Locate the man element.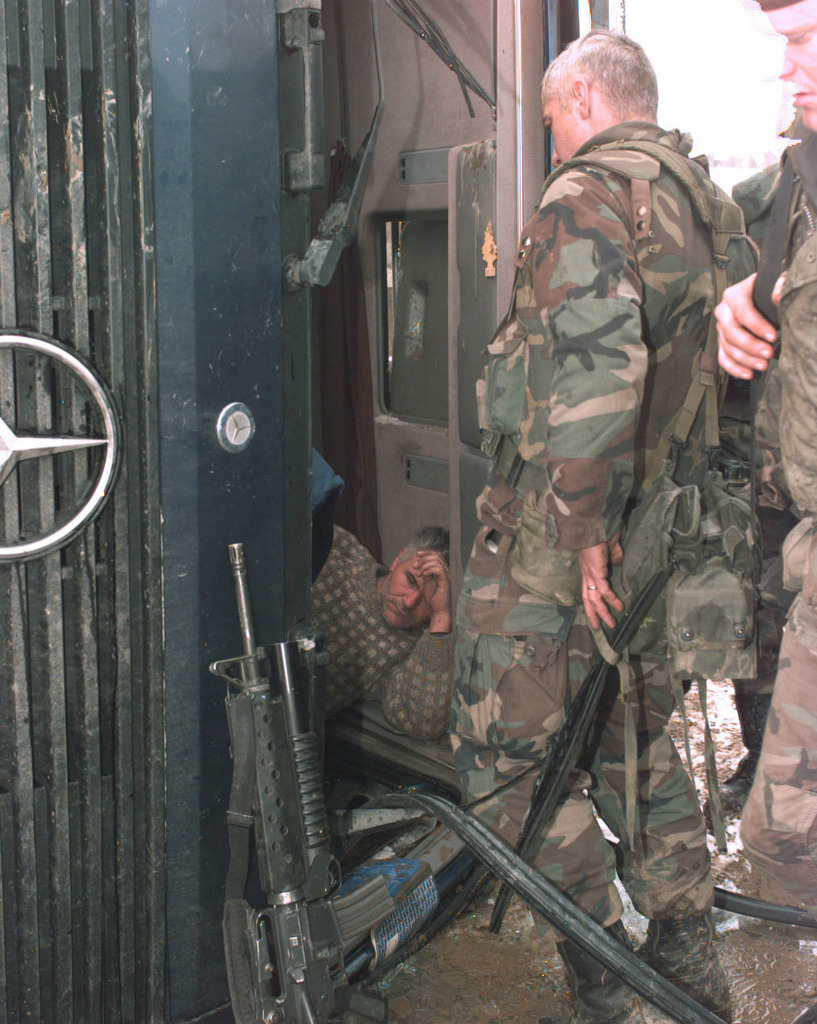
Element bbox: {"x1": 434, "y1": 36, "x2": 786, "y2": 943}.
